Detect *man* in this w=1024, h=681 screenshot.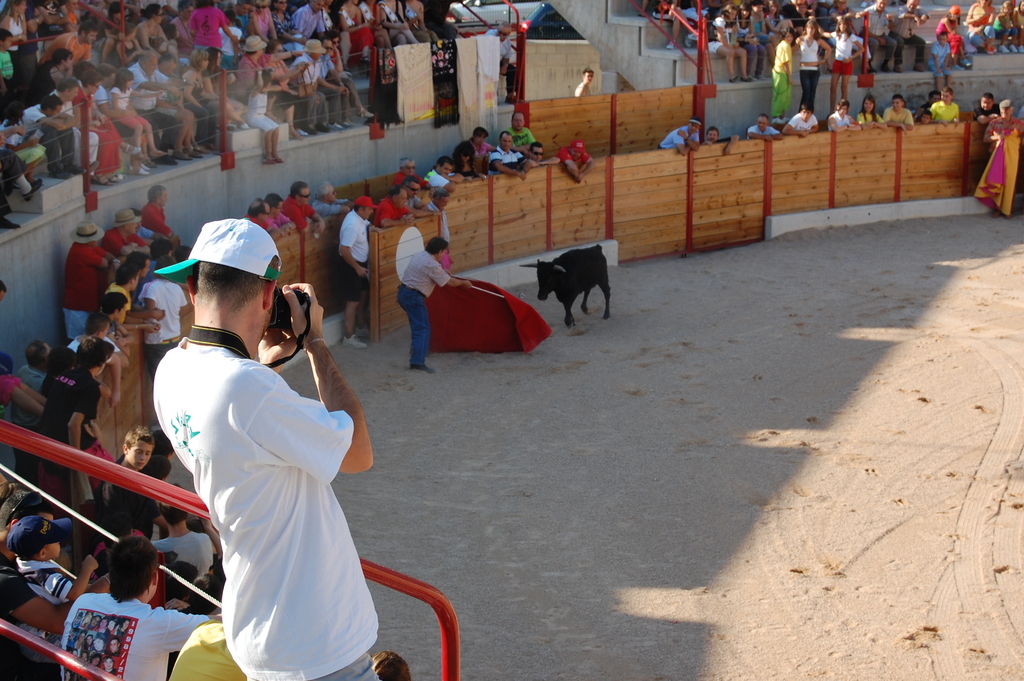
Detection: select_region(392, 238, 474, 373).
